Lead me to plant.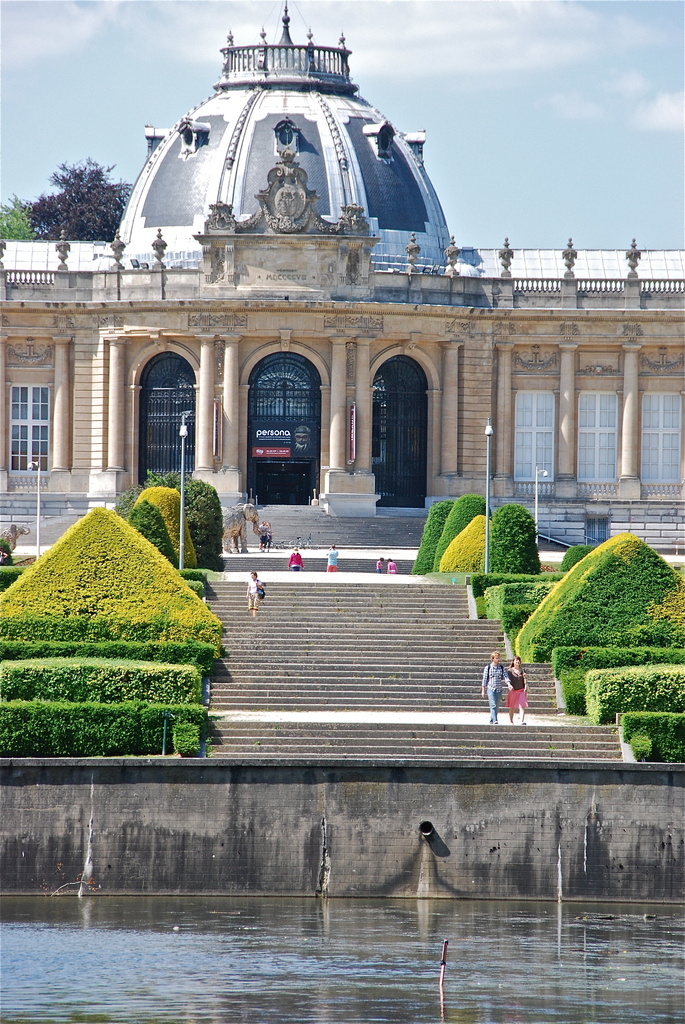
Lead to <box>425,491,483,566</box>.
